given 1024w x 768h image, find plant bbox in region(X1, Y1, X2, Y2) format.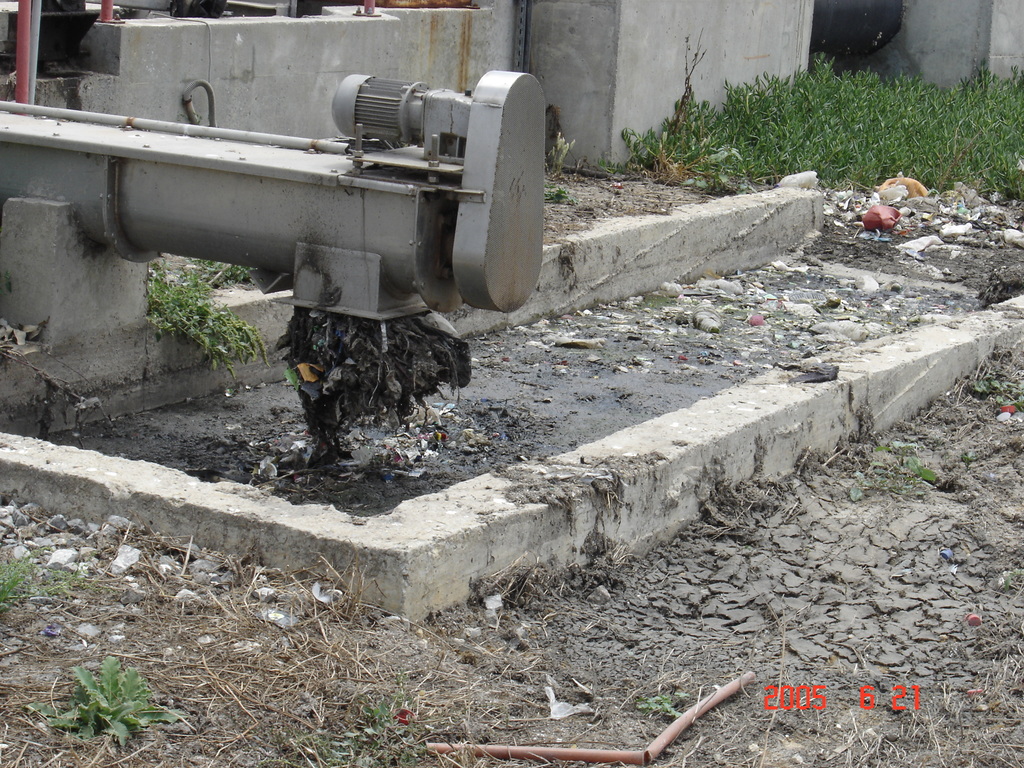
region(300, 675, 436, 767).
